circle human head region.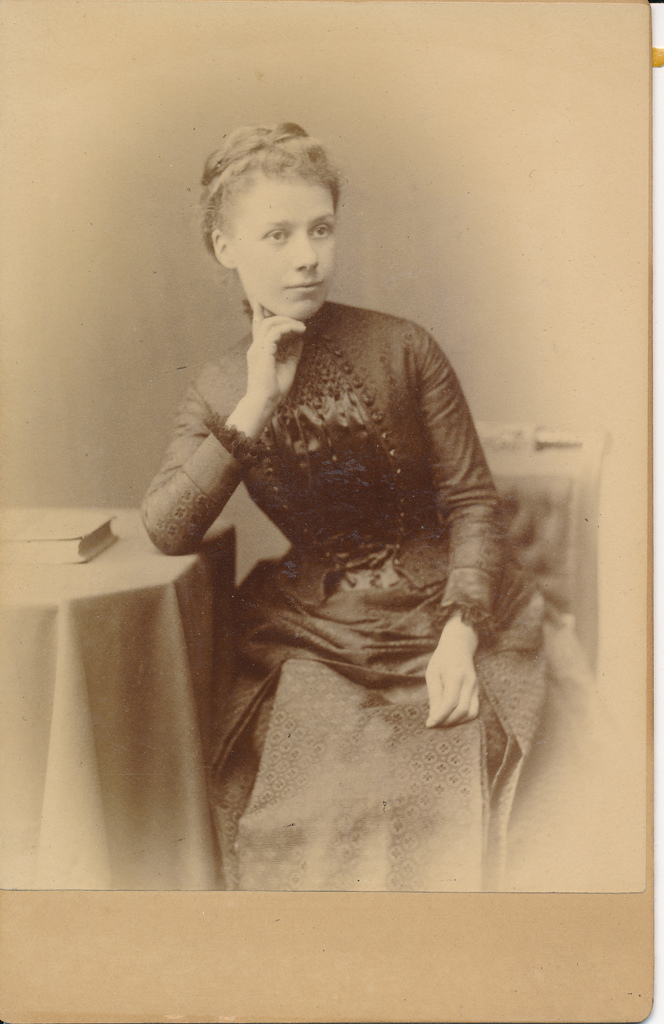
Region: pyautogui.locateOnScreen(196, 108, 361, 308).
